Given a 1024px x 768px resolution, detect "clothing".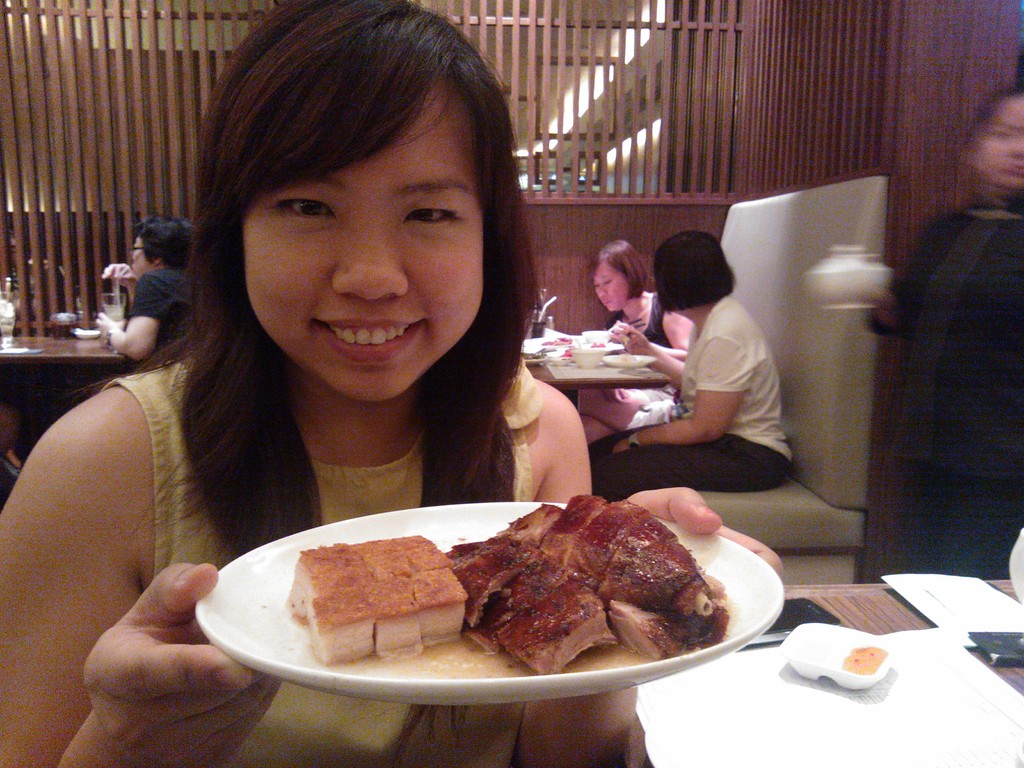
select_region(585, 299, 796, 504).
